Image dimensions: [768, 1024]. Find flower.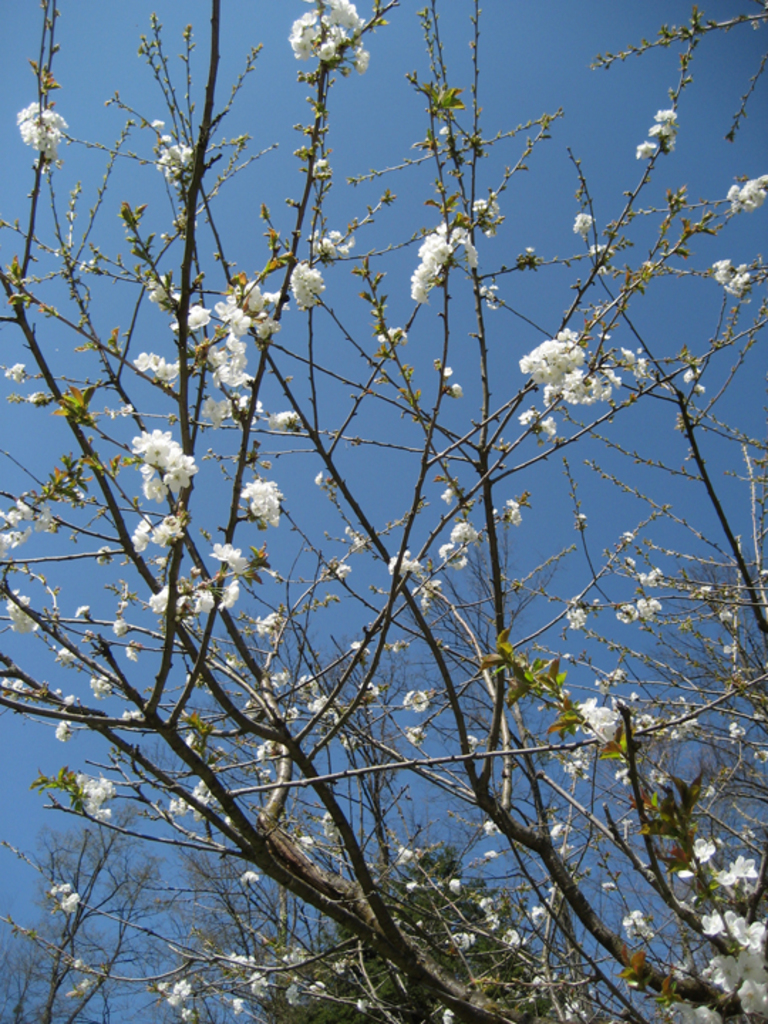
bbox=(734, 176, 765, 206).
